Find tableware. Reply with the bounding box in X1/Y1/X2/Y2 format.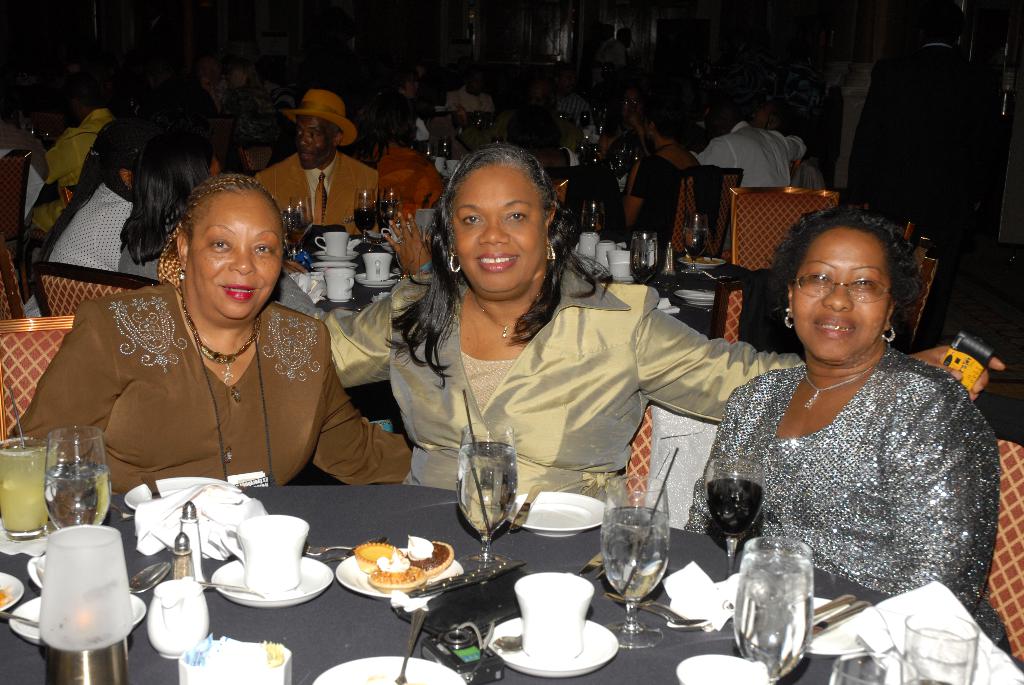
487/572/625/679.
